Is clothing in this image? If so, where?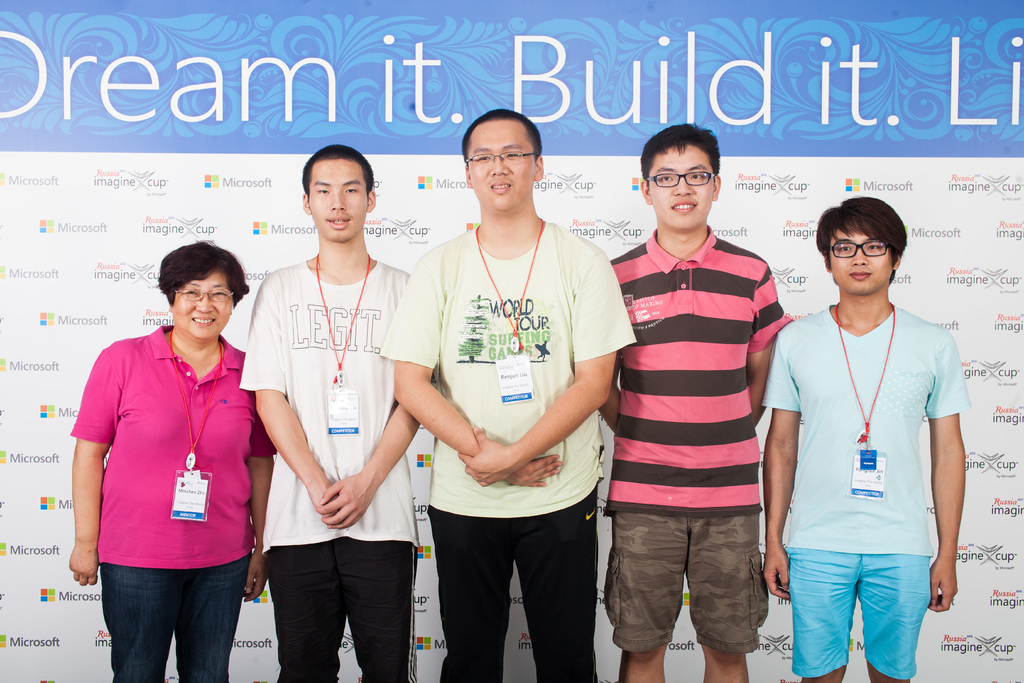
Yes, at (left=237, top=259, right=422, bottom=549).
